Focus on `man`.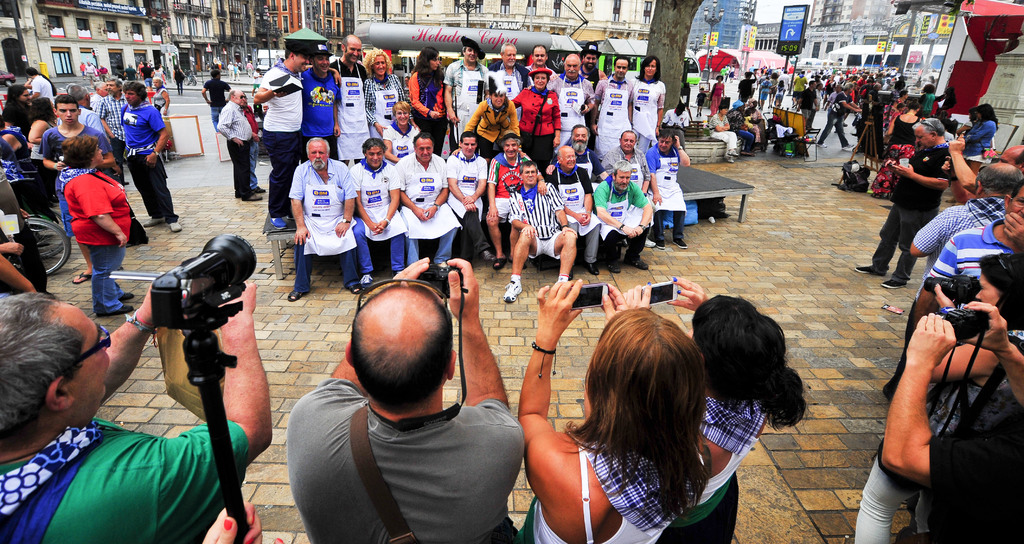
Focused at {"x1": 120, "y1": 81, "x2": 181, "y2": 233}.
